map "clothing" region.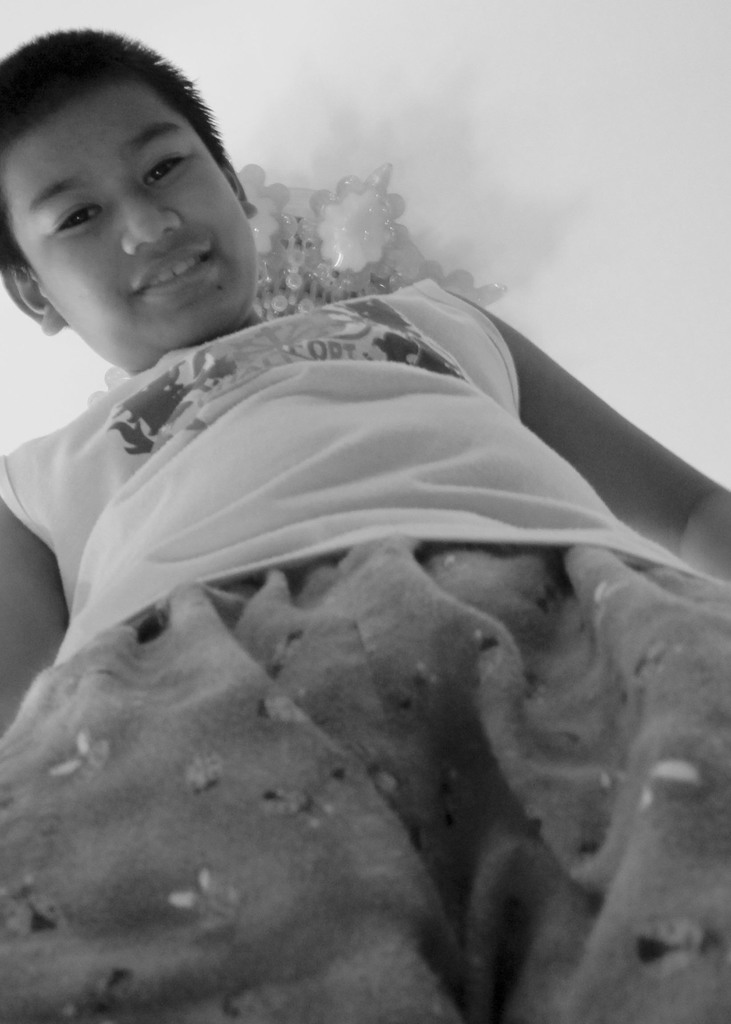
Mapped to box=[49, 193, 730, 1000].
